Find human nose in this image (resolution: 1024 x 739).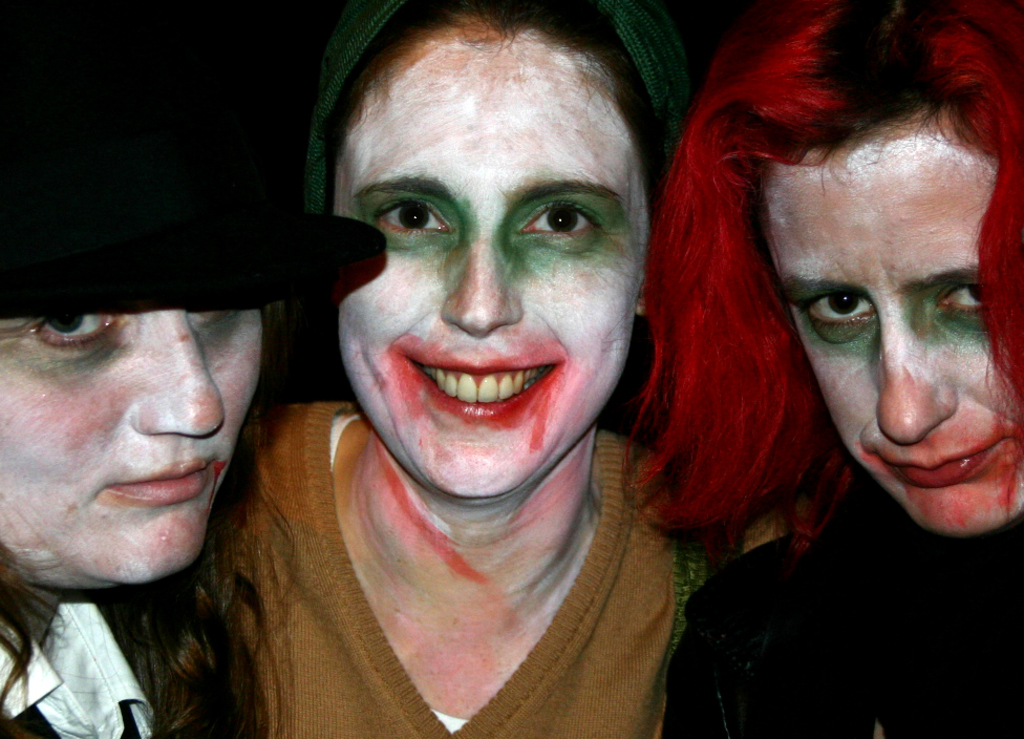
[x1=878, y1=305, x2=959, y2=444].
